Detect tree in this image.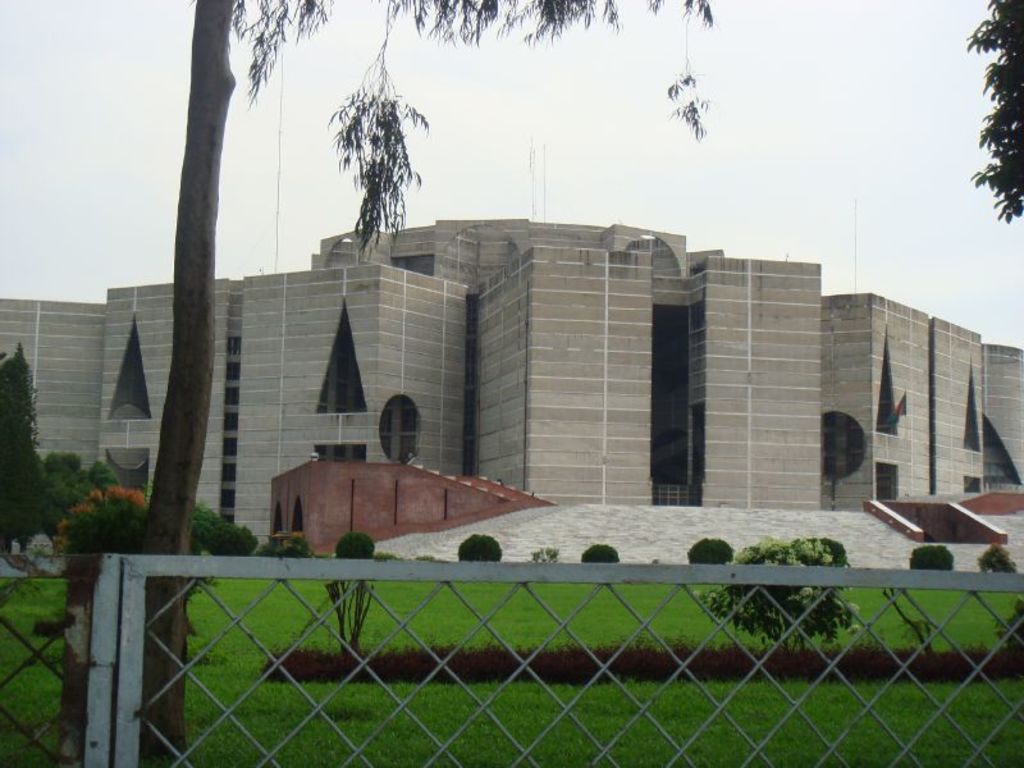
Detection: <bbox>125, 0, 782, 767</bbox>.
